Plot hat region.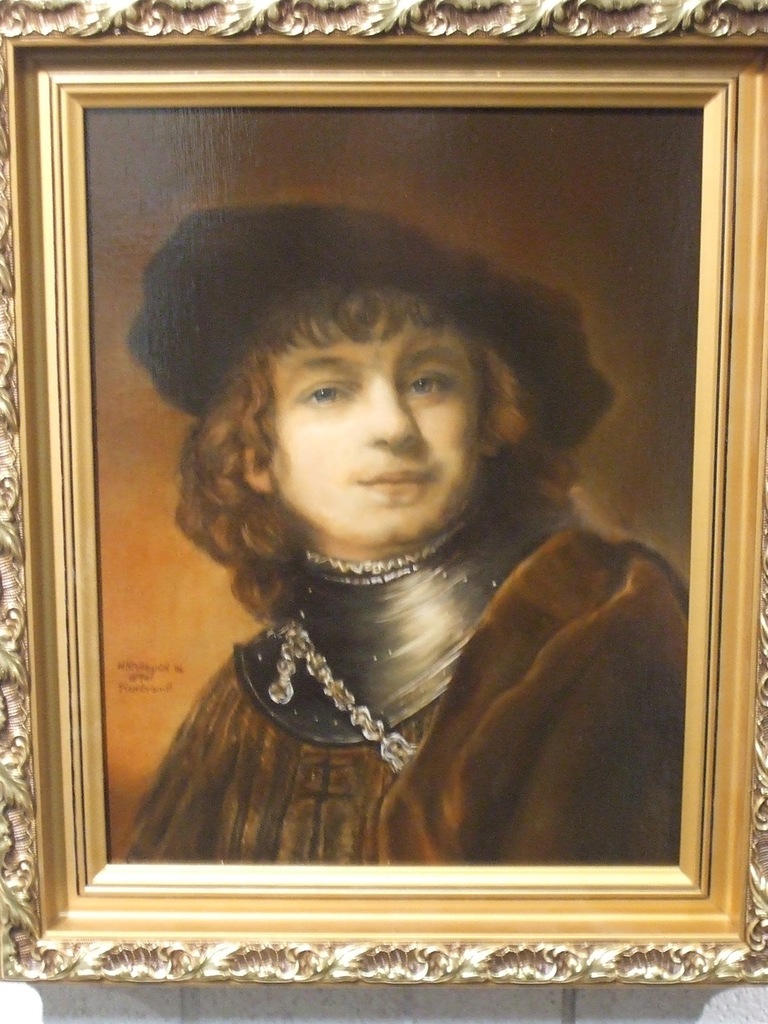
Plotted at [left=119, top=202, right=622, bottom=458].
